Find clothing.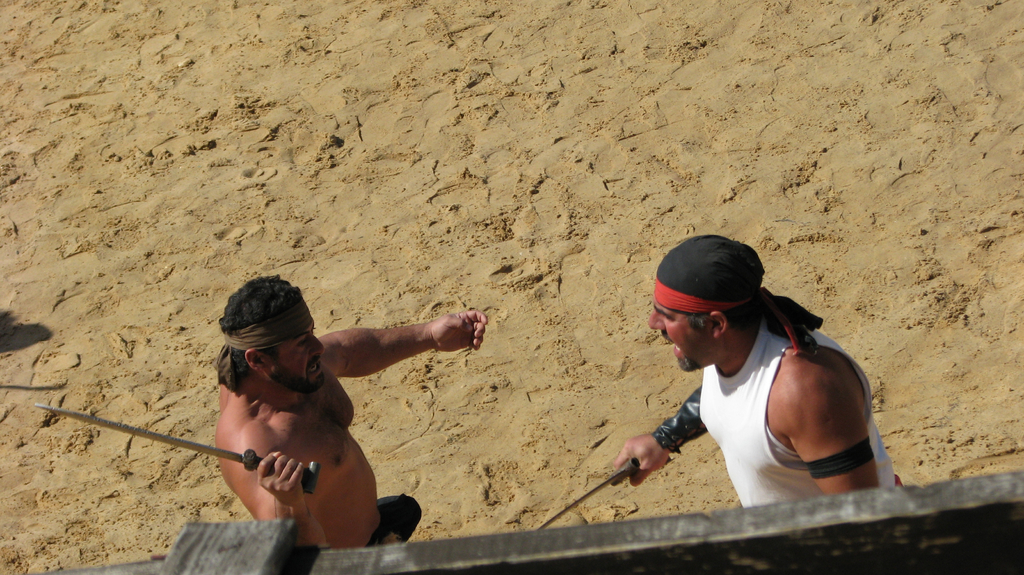
rect(367, 490, 426, 564).
